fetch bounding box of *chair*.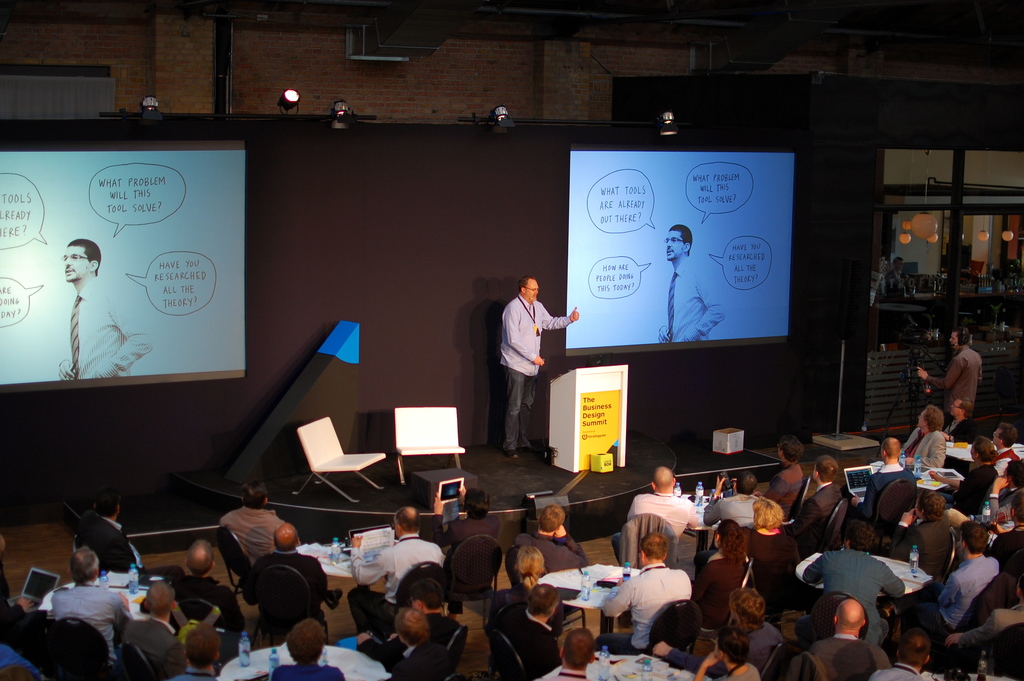
Bbox: {"x1": 755, "y1": 641, "x2": 795, "y2": 680}.
